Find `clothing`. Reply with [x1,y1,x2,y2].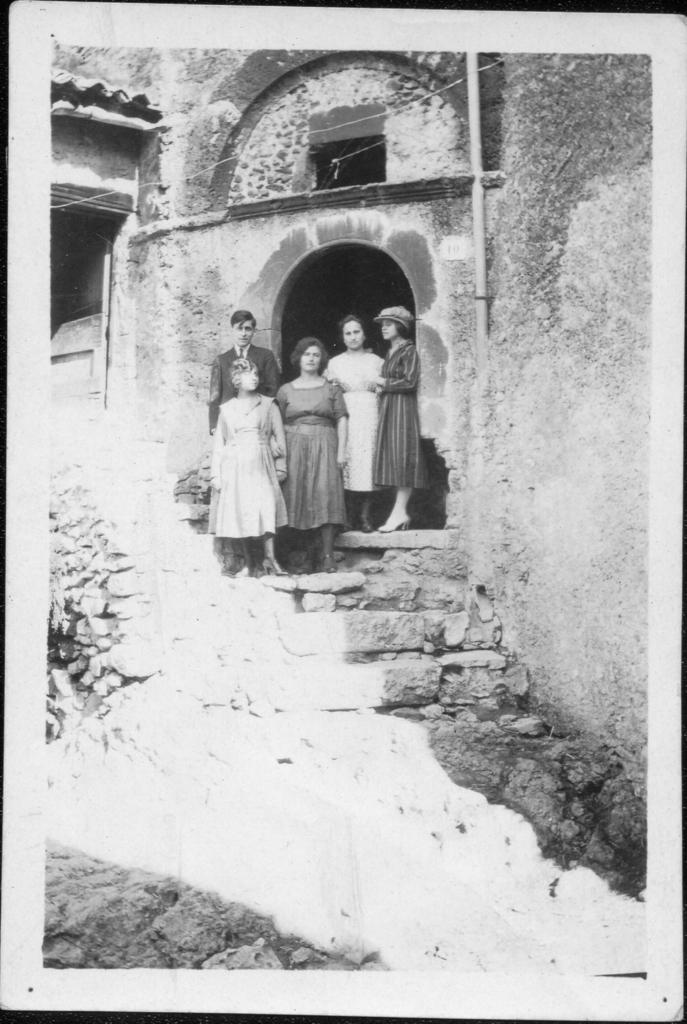
[209,344,275,417].
